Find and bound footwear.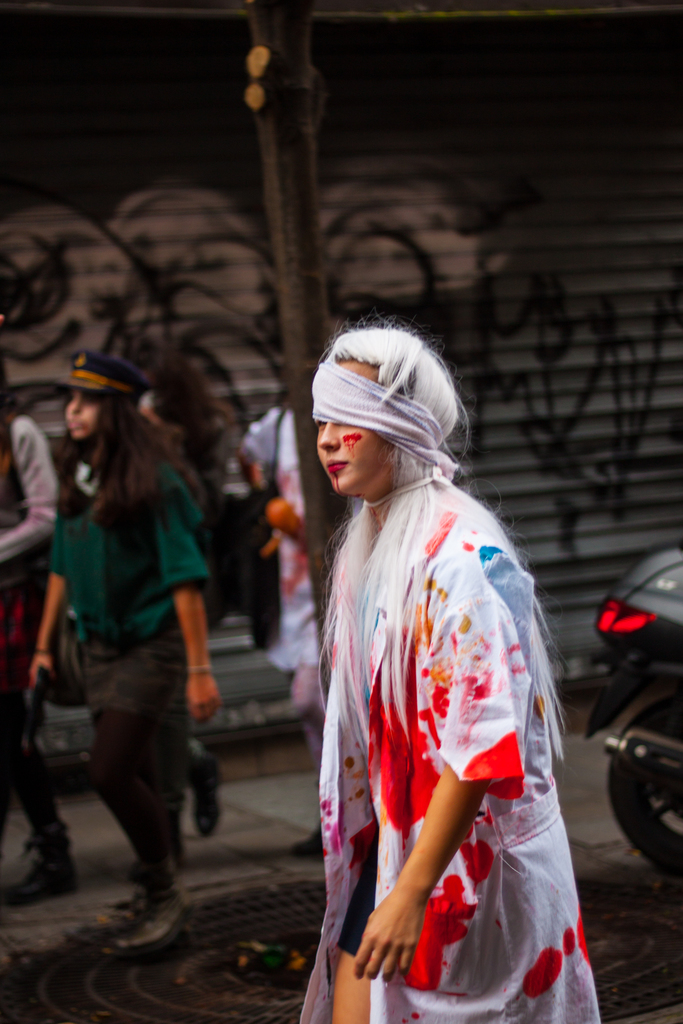
Bound: (90, 877, 160, 935).
